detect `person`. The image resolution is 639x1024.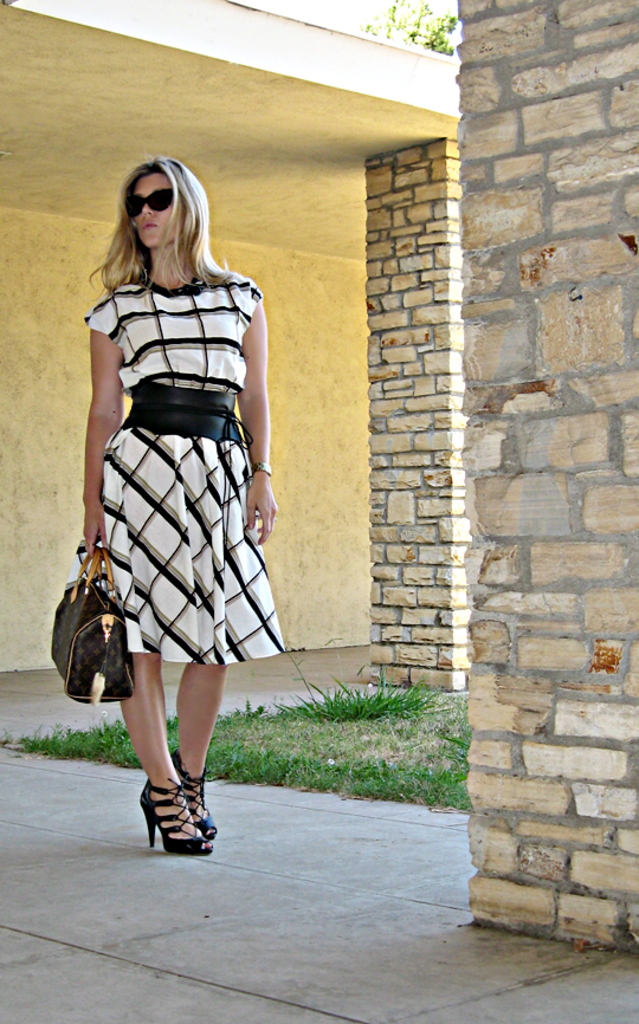
(left=75, top=161, right=289, bottom=858).
